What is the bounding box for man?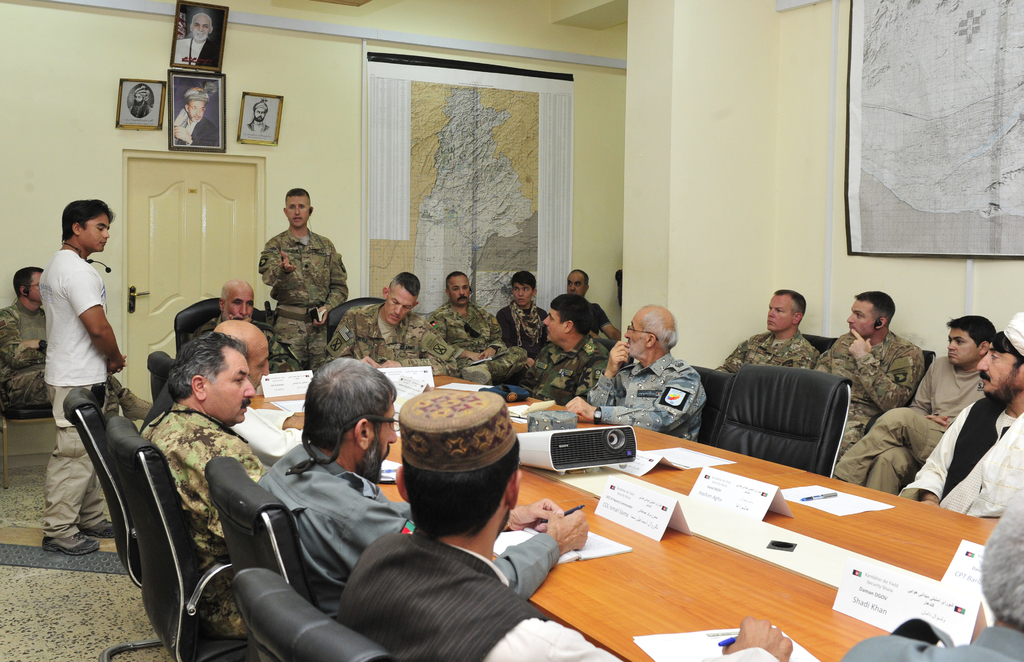
328 268 452 377.
